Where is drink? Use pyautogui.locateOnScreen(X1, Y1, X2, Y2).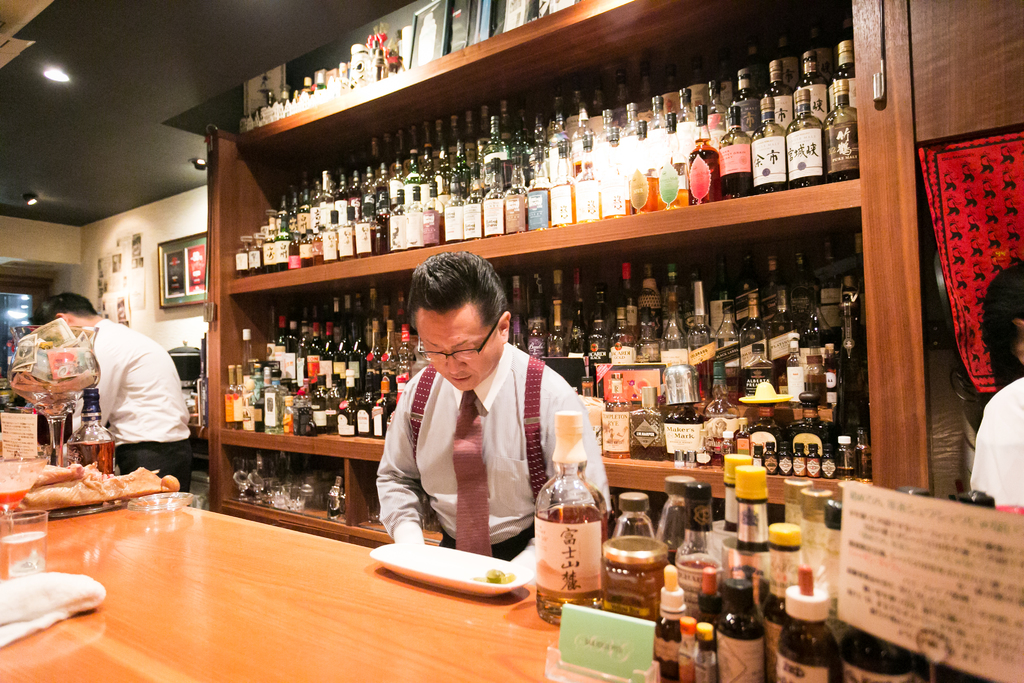
pyautogui.locateOnScreen(68, 439, 118, 472).
